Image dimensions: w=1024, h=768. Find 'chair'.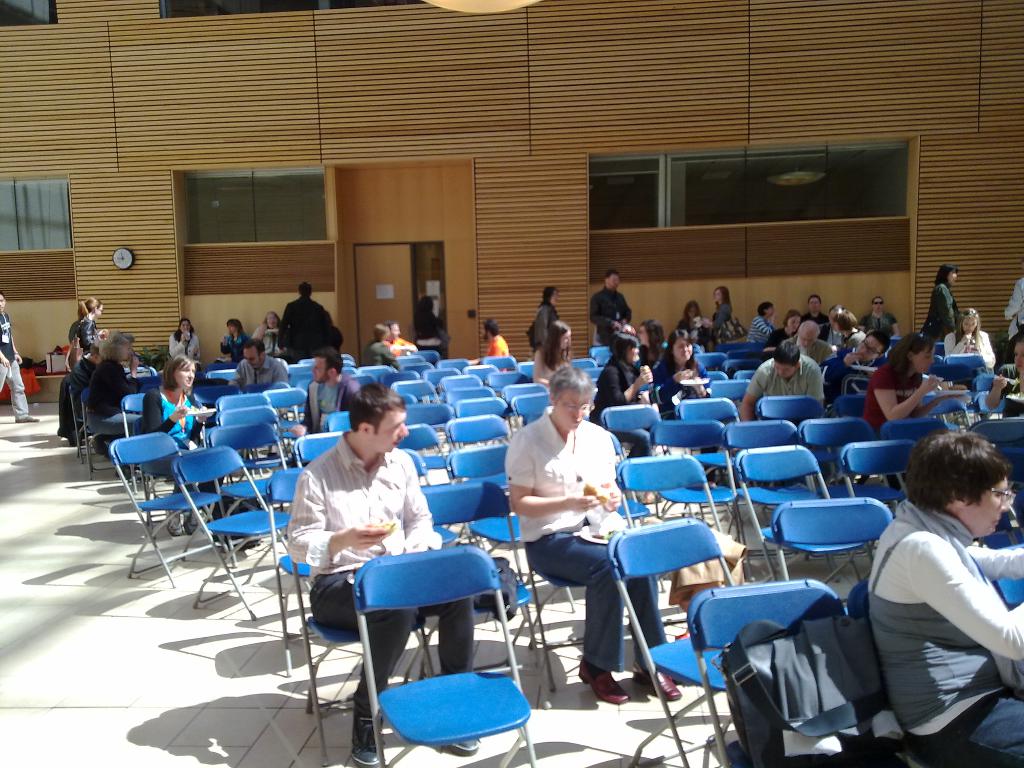
944:351:986:374.
